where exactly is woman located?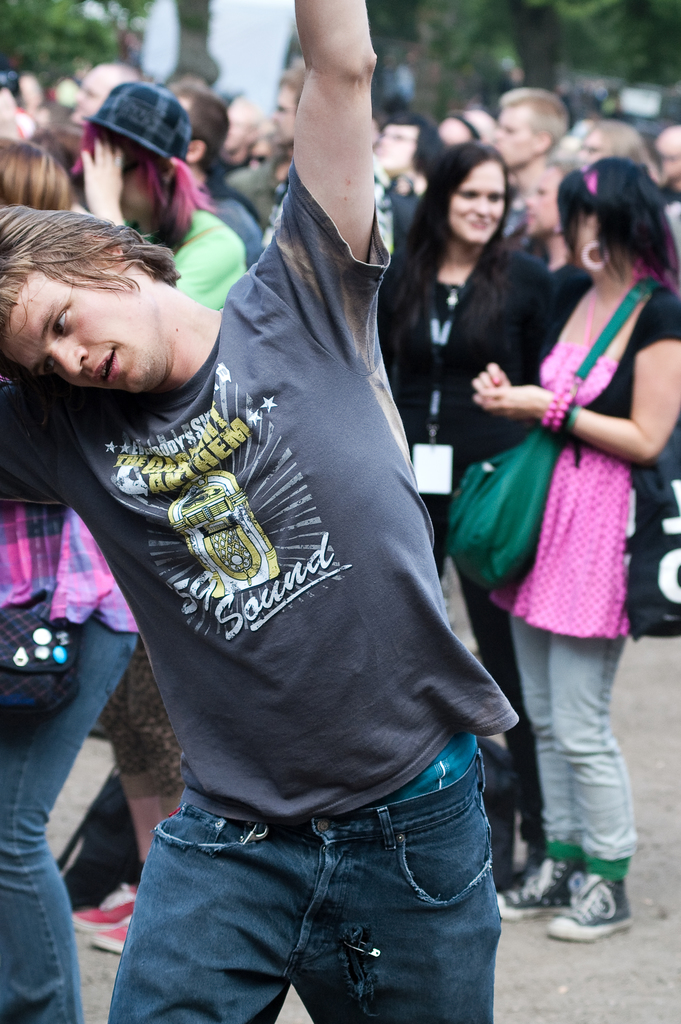
Its bounding box is 388,143,556,893.
